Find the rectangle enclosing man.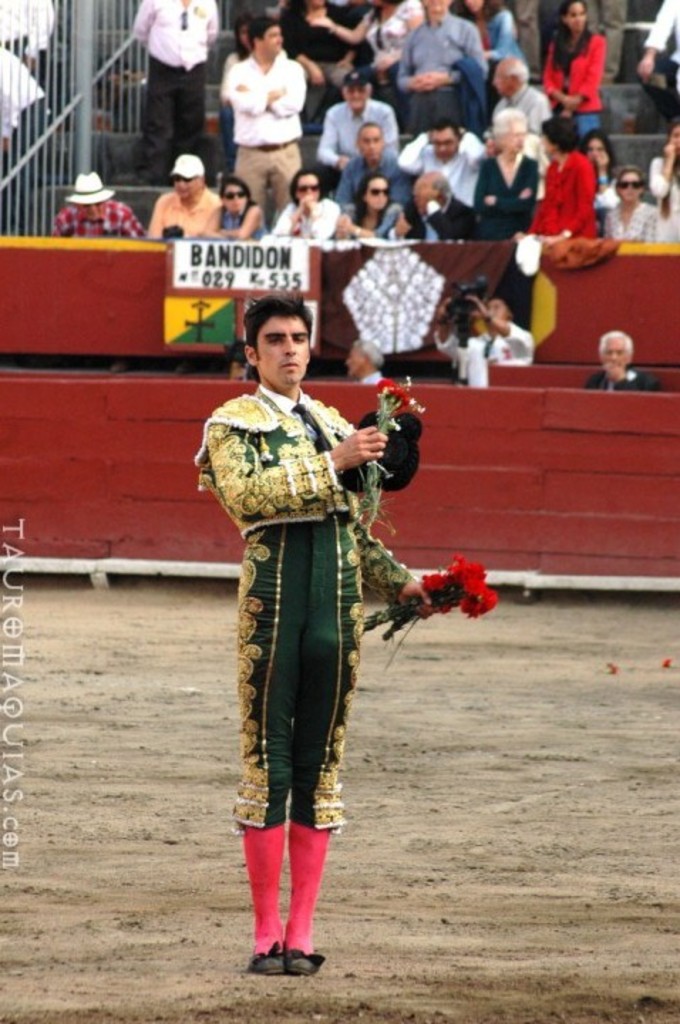
[left=343, top=333, right=388, bottom=388].
